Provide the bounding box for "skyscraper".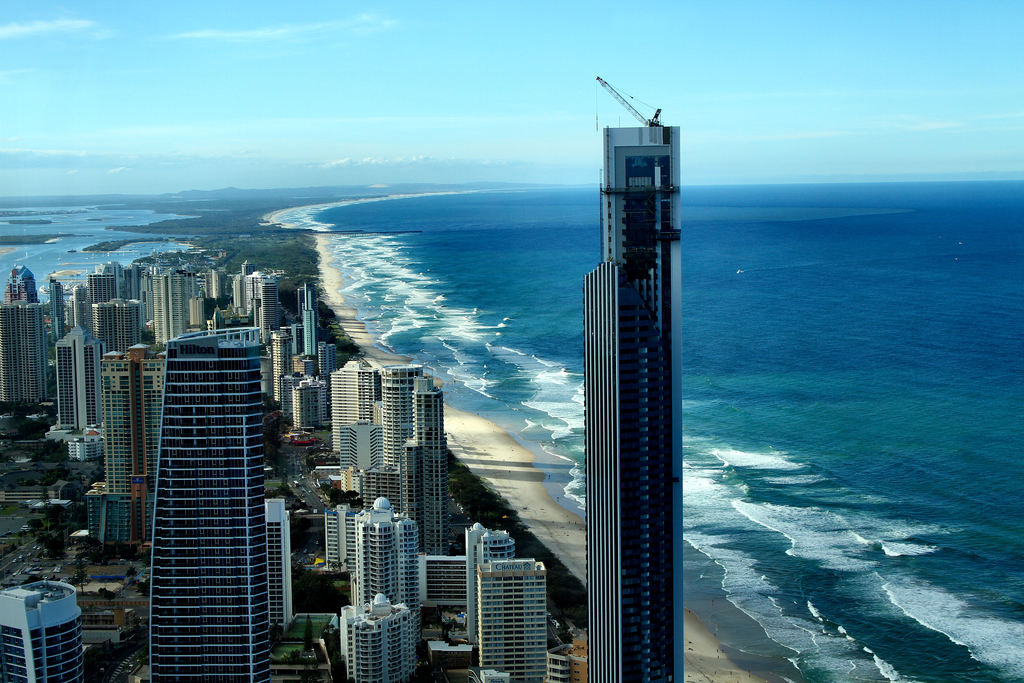
(x1=54, y1=329, x2=105, y2=431).
